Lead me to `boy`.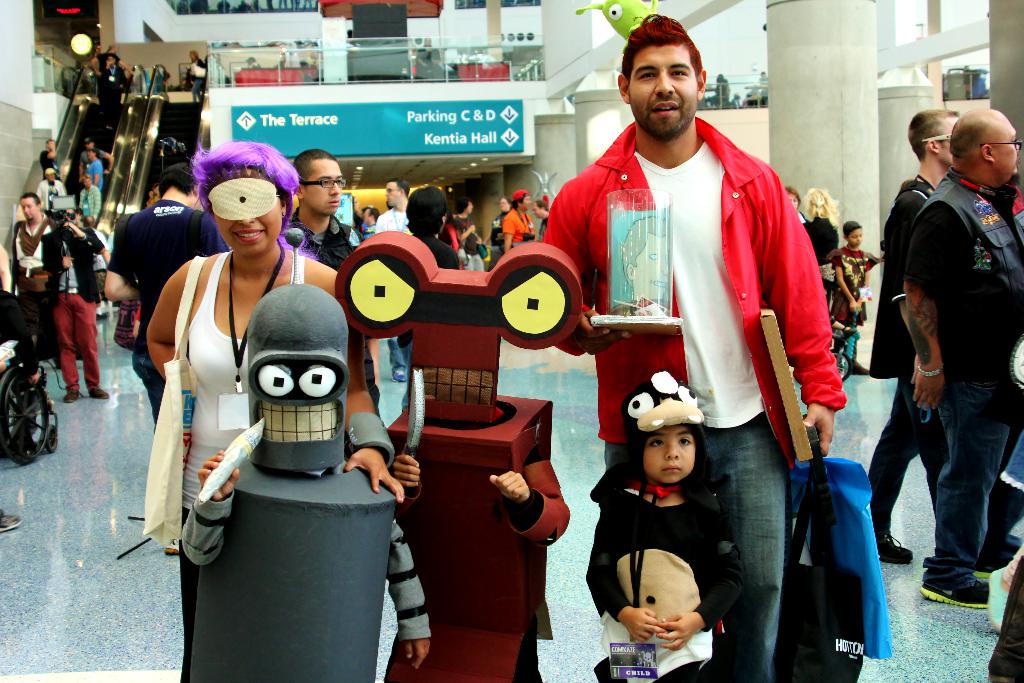
Lead to detection(828, 218, 881, 370).
